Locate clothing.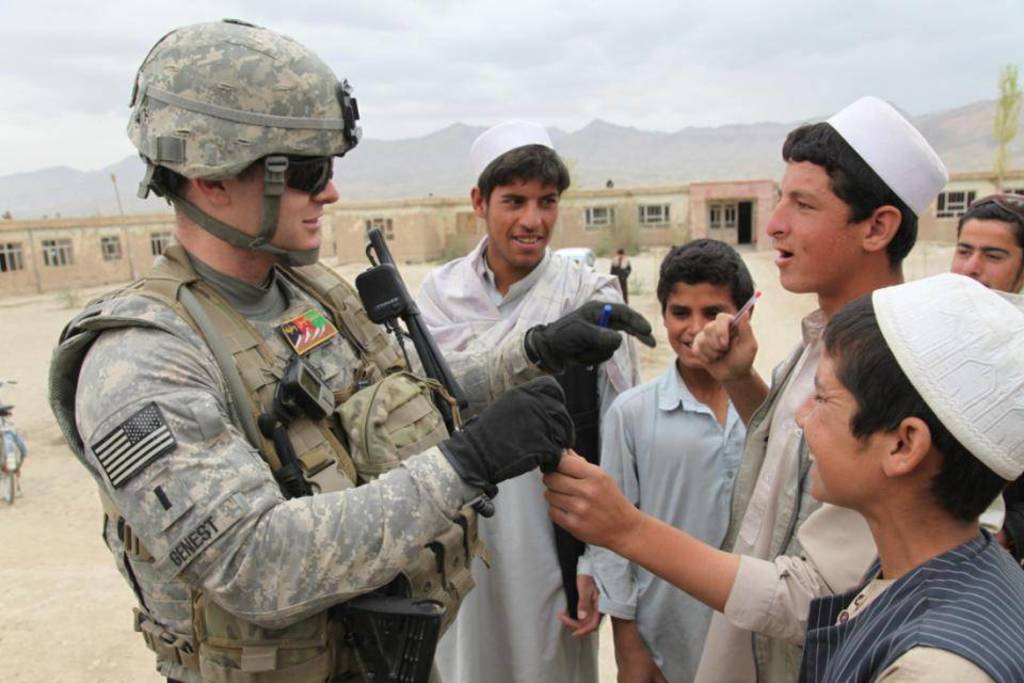
Bounding box: 986, 477, 1023, 562.
